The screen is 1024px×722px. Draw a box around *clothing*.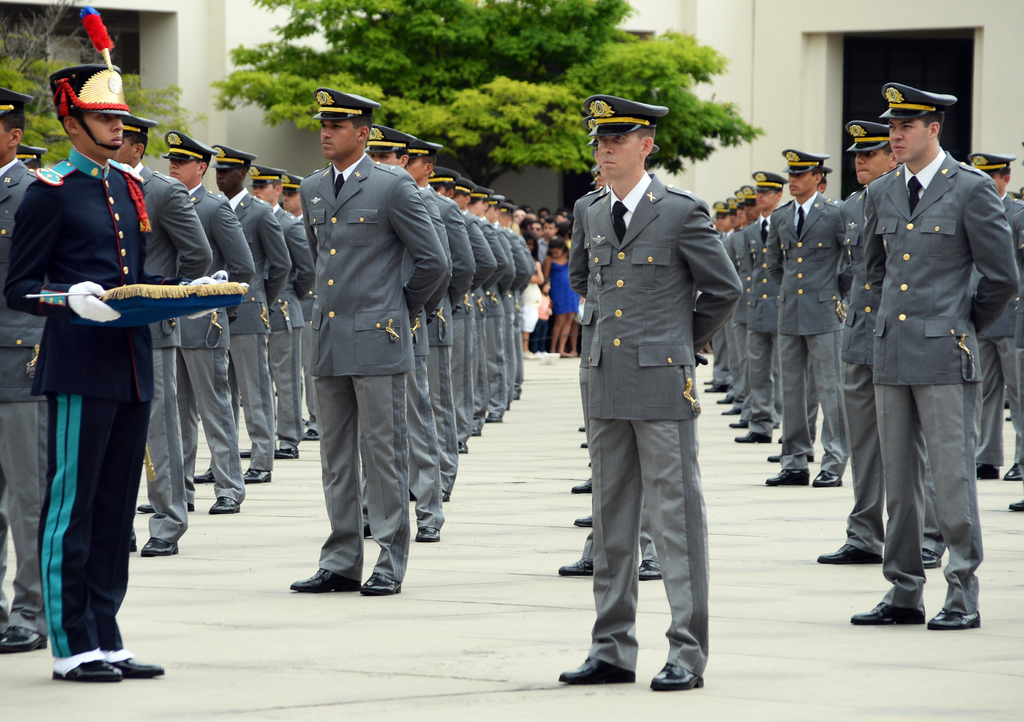
<region>471, 220, 513, 406</region>.
